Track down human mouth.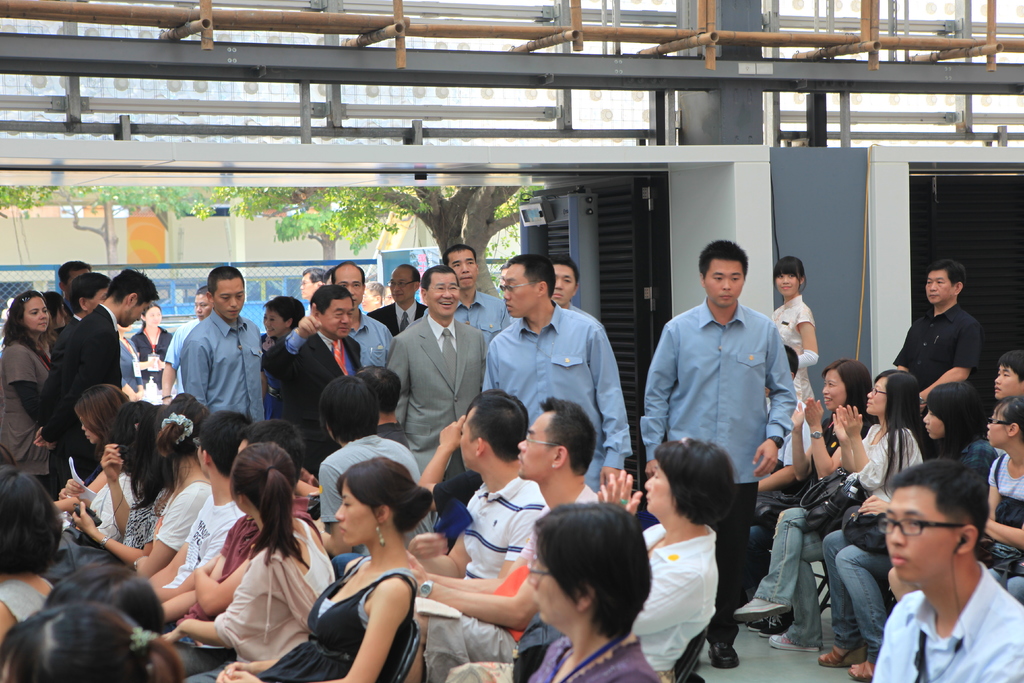
Tracked to region(929, 294, 938, 295).
